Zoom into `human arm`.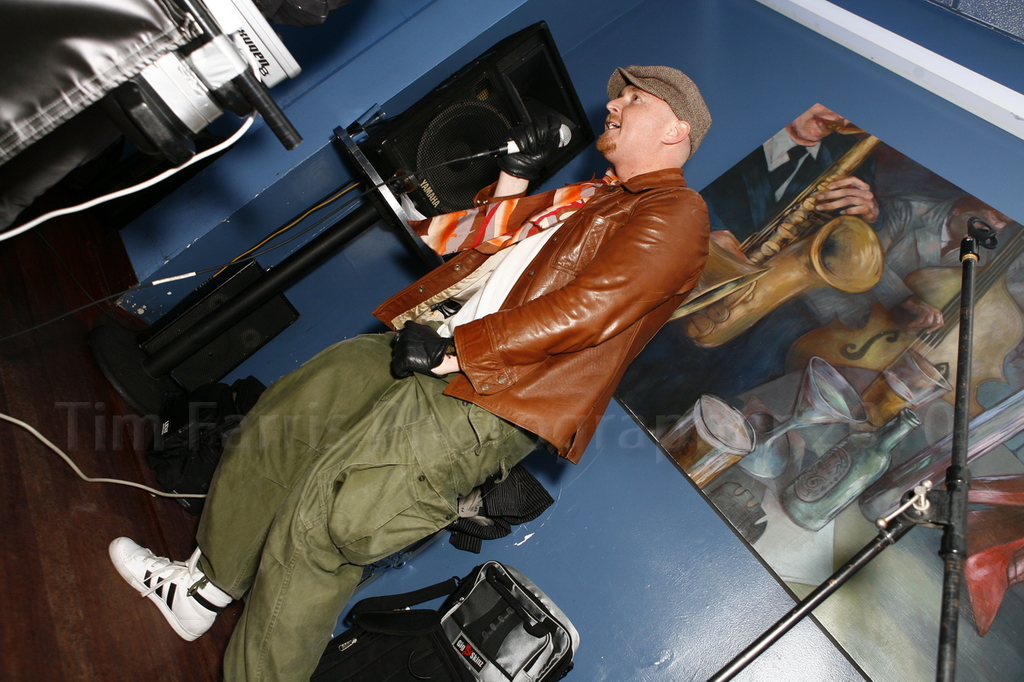
Zoom target: {"x1": 860, "y1": 196, "x2": 945, "y2": 335}.
